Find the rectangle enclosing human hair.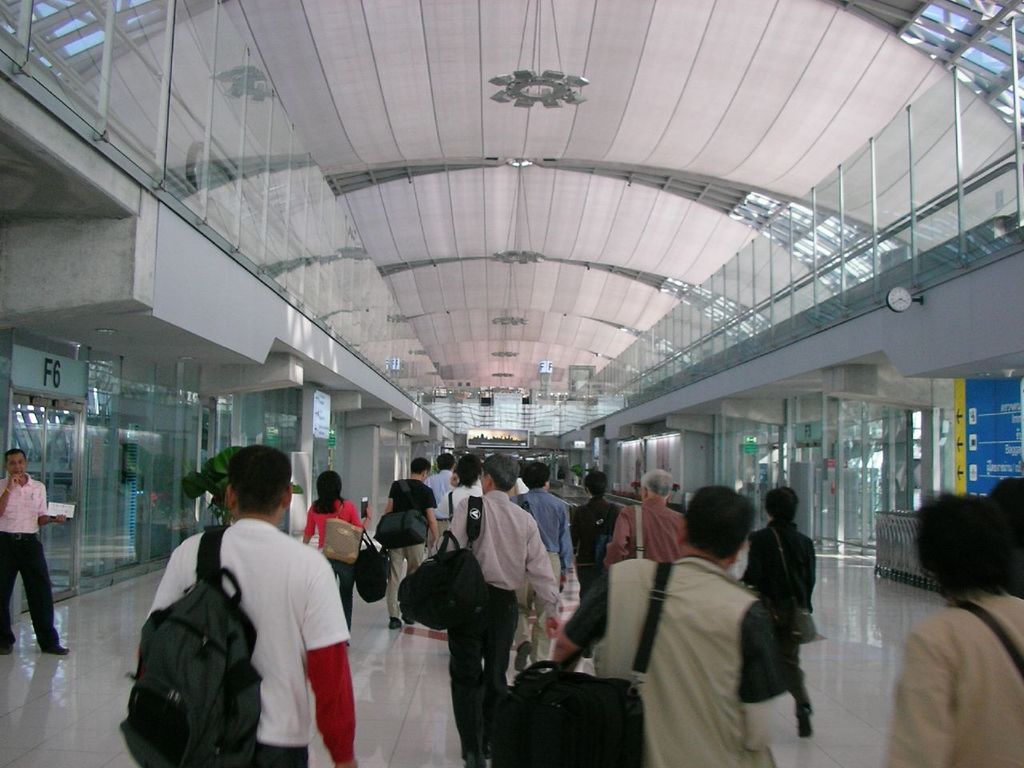
Rect(408, 452, 430, 470).
